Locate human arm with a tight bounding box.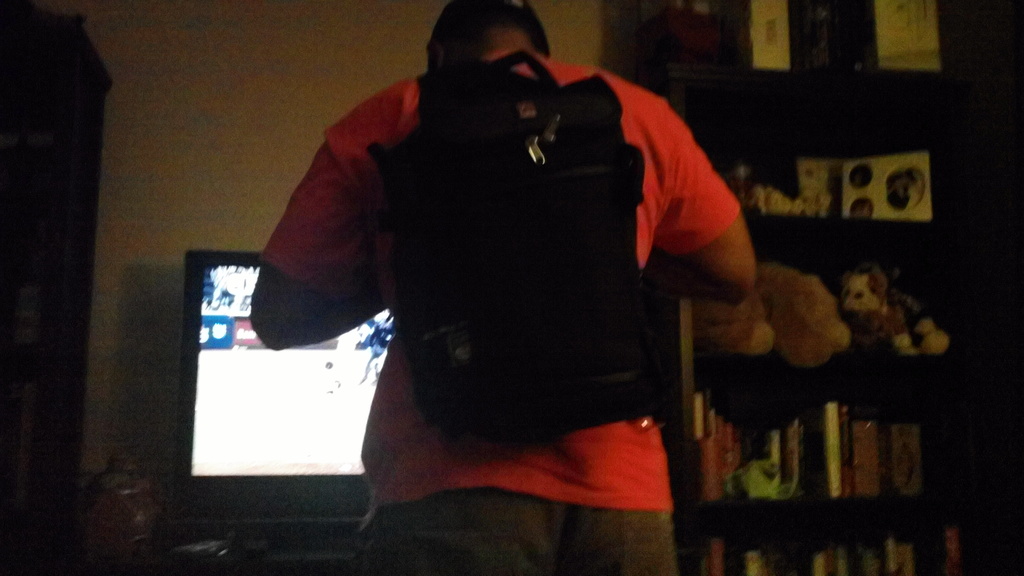
(248,76,419,338).
